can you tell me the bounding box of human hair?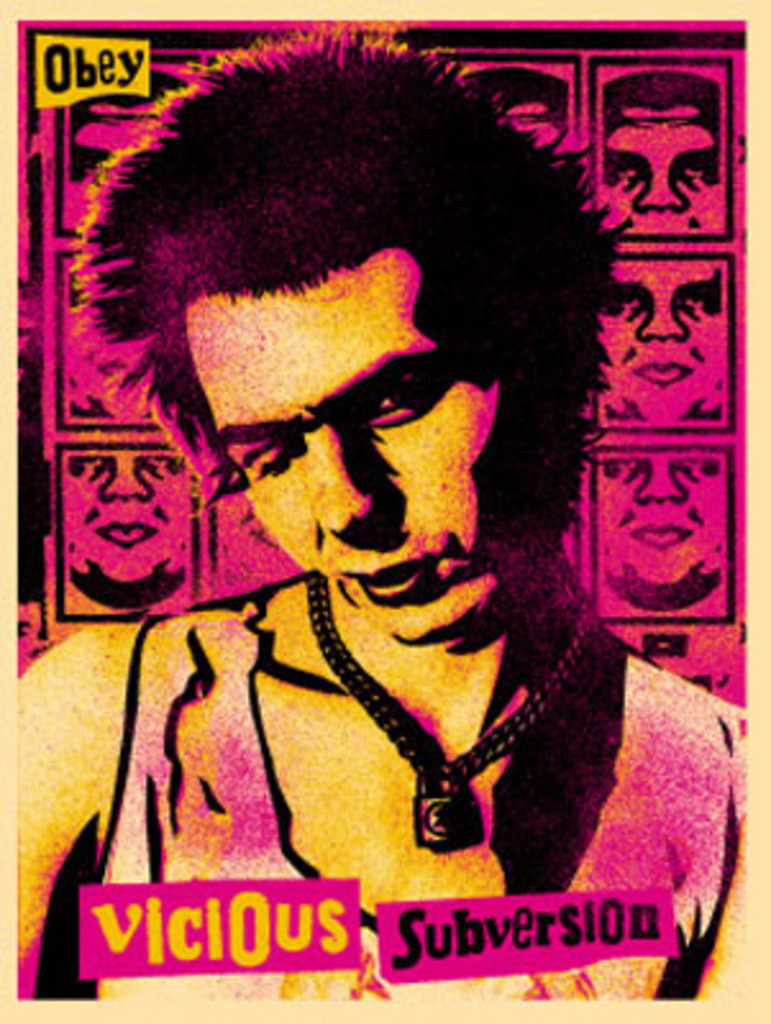
Rect(67, 31, 615, 389).
